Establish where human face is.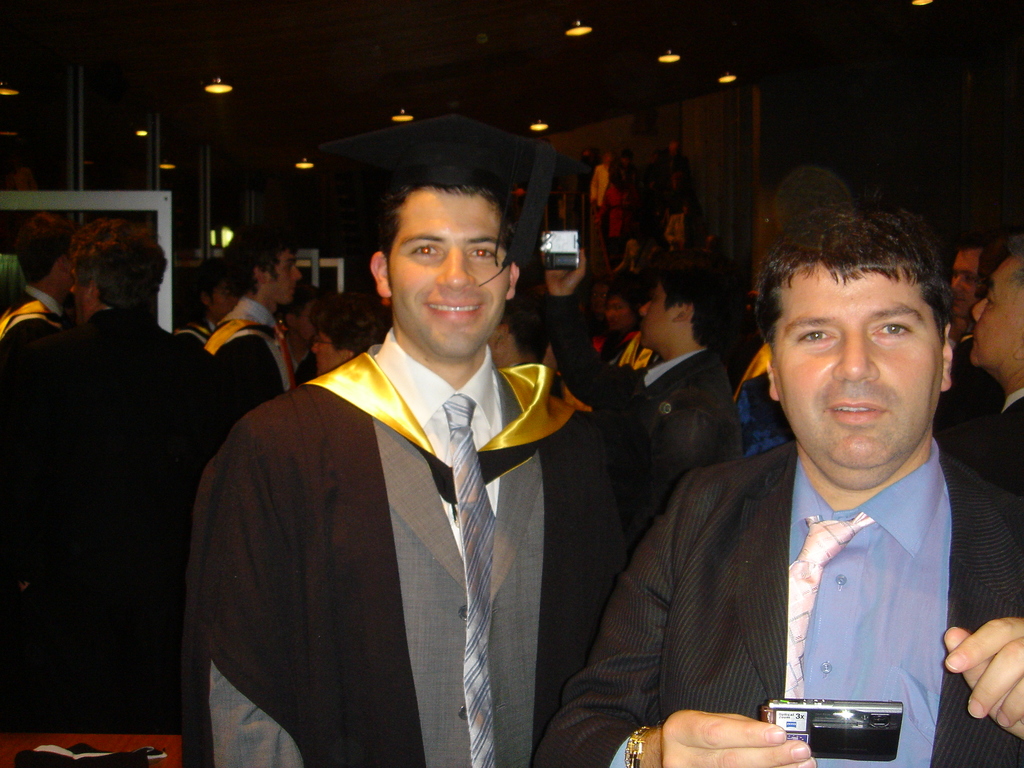
Established at bbox=[771, 266, 943, 470].
